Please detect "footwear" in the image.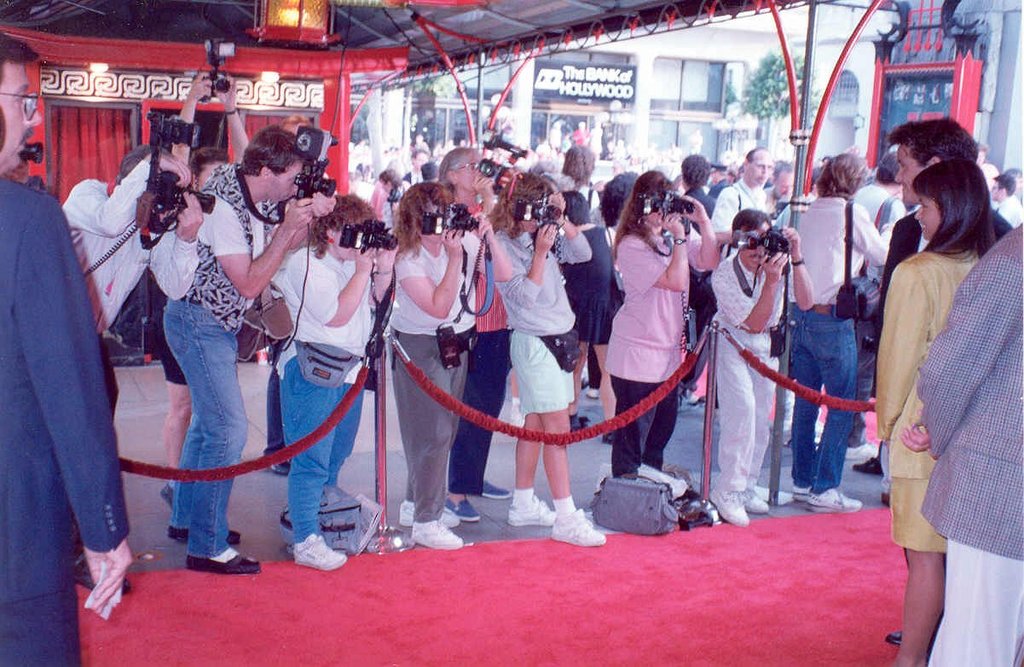
(787, 481, 869, 513).
